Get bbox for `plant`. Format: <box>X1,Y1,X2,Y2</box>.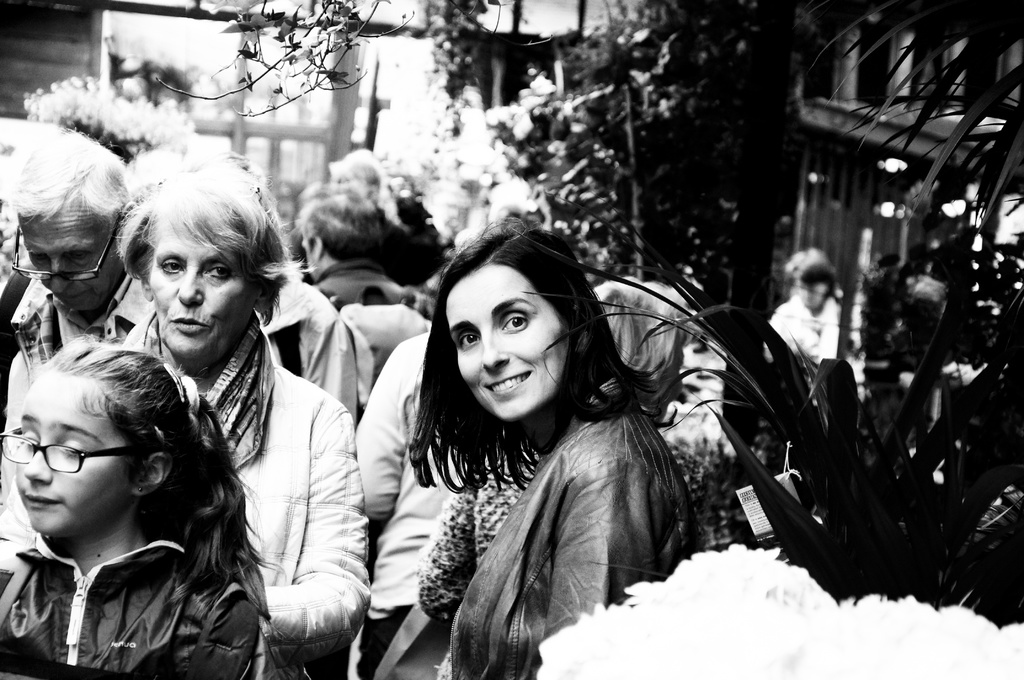
<box>516,182,1023,623</box>.
